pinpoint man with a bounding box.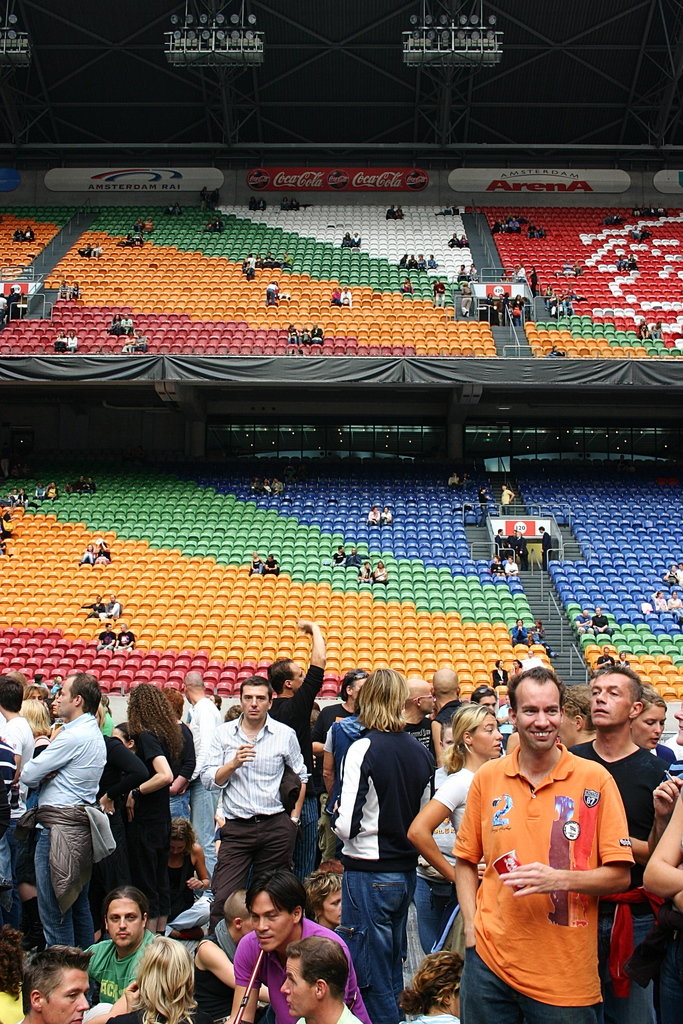
[665,561,682,588].
